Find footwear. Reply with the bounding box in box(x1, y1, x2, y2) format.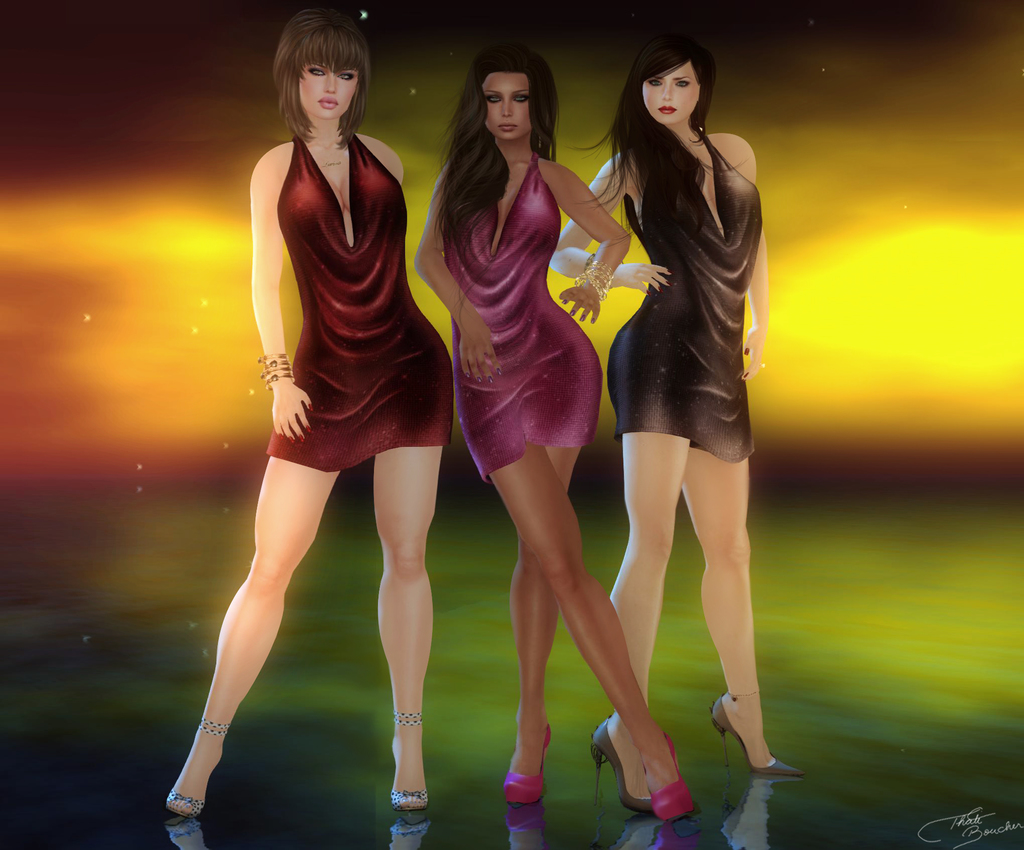
box(496, 723, 561, 832).
